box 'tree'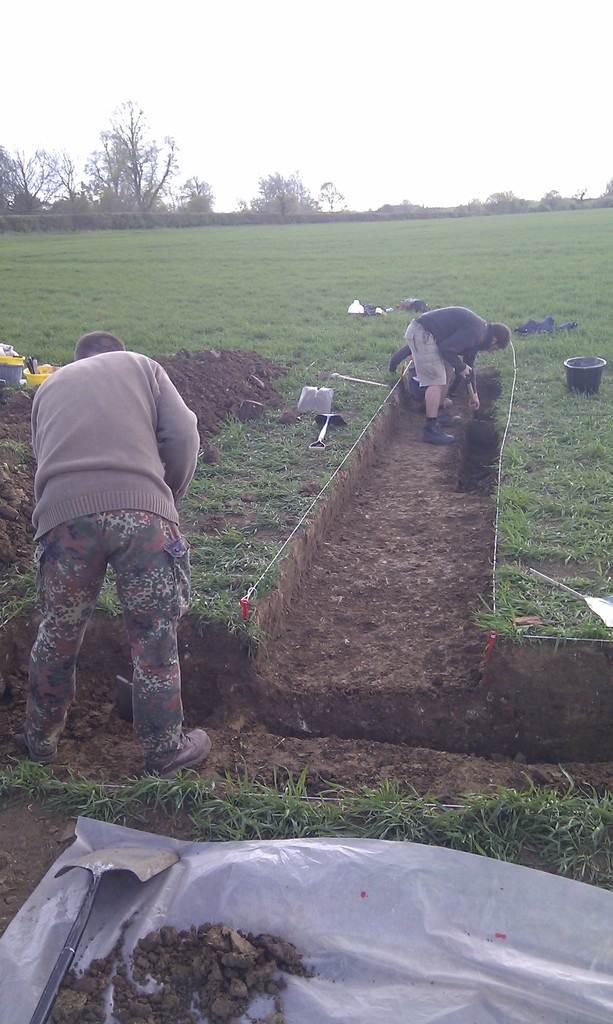
79/90/183/211
